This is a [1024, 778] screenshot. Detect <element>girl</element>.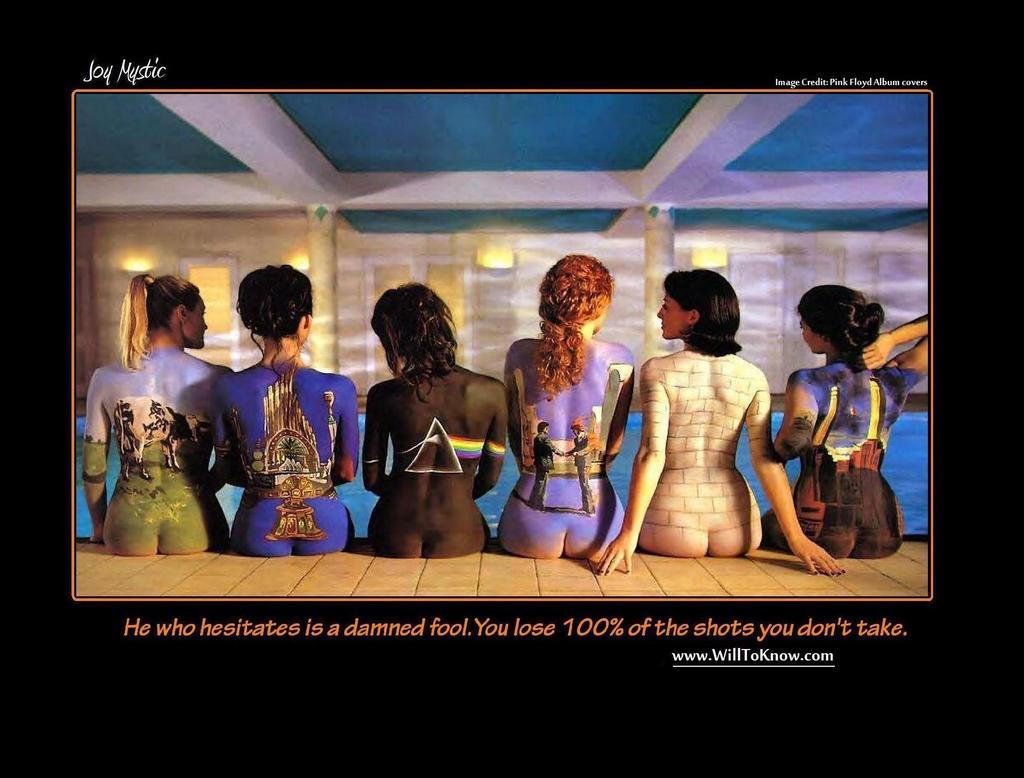
bbox=[781, 282, 929, 555].
